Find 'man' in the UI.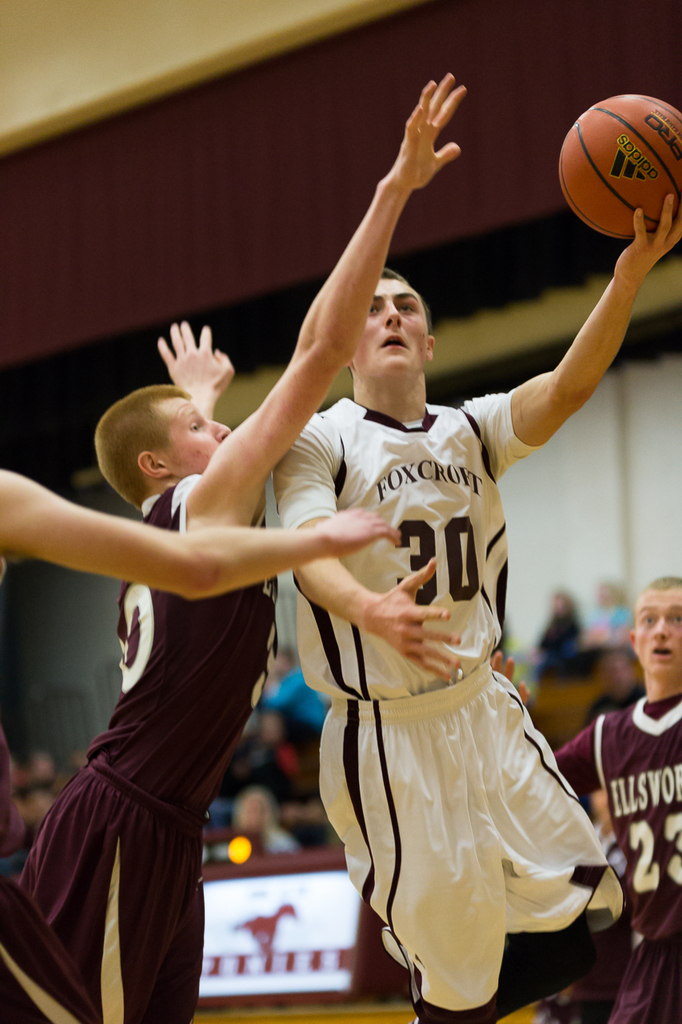
UI element at bbox=(544, 574, 681, 1022).
